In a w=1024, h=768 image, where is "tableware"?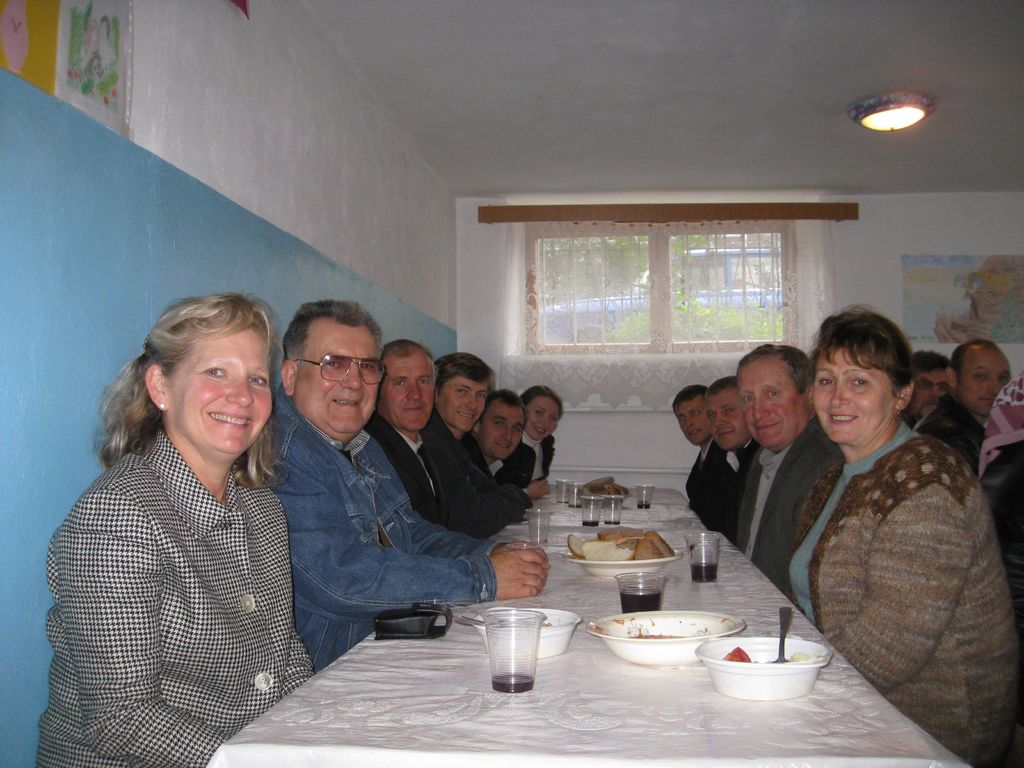
{"x1": 614, "y1": 570, "x2": 669, "y2": 611}.
